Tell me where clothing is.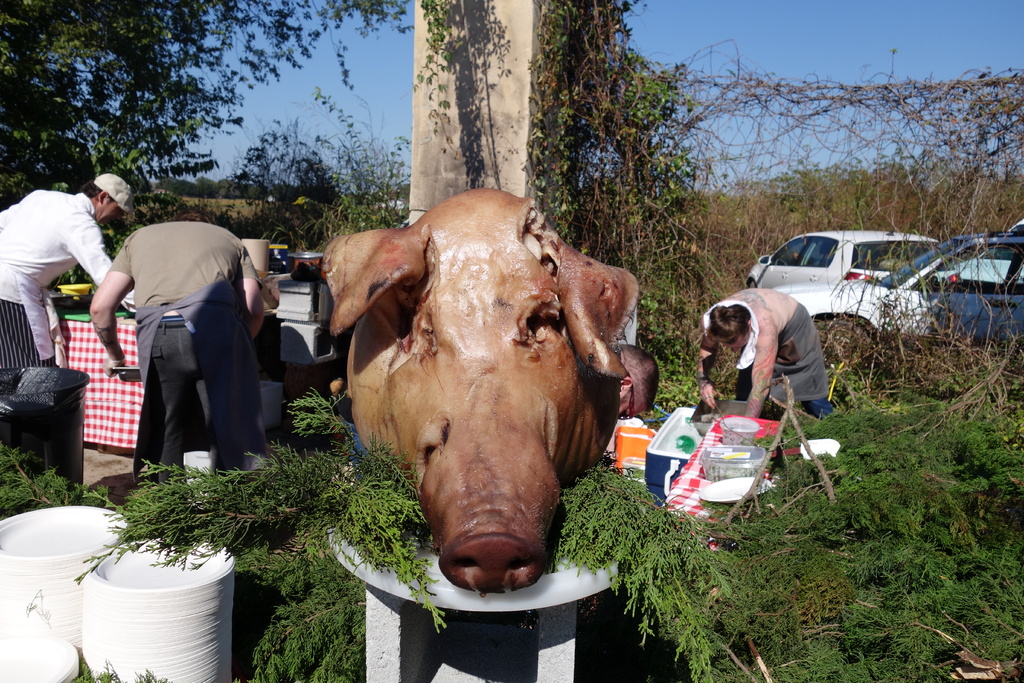
clothing is at bbox(102, 208, 269, 491).
